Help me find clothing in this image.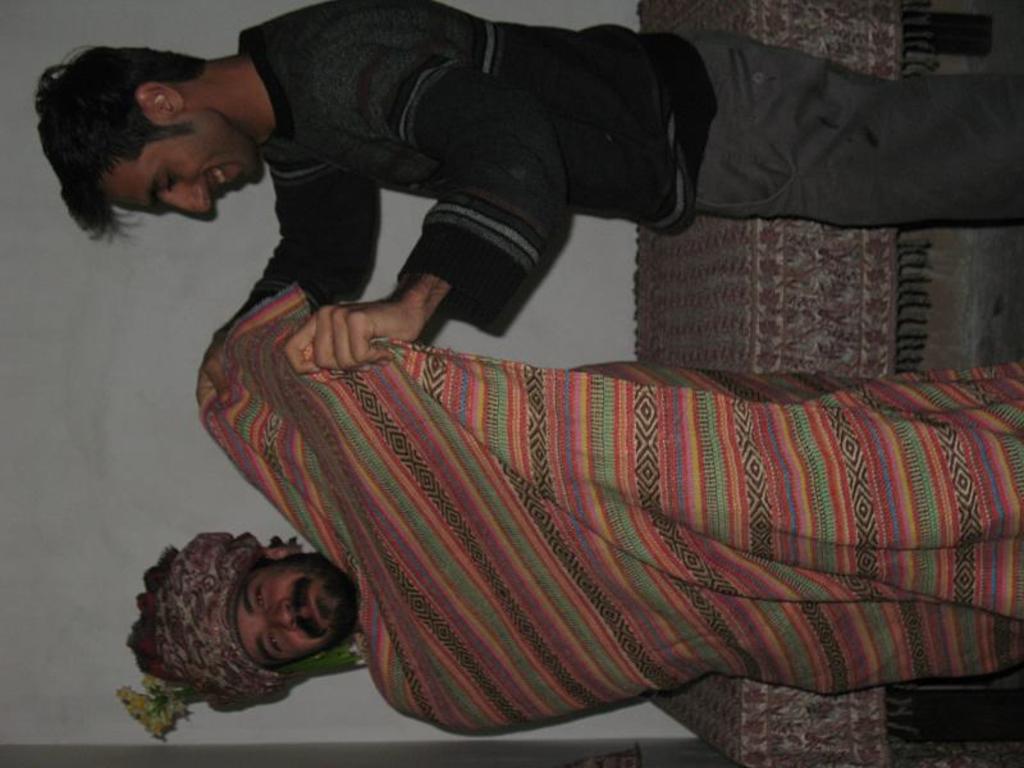
Found it: Rect(237, 1, 1023, 312).
